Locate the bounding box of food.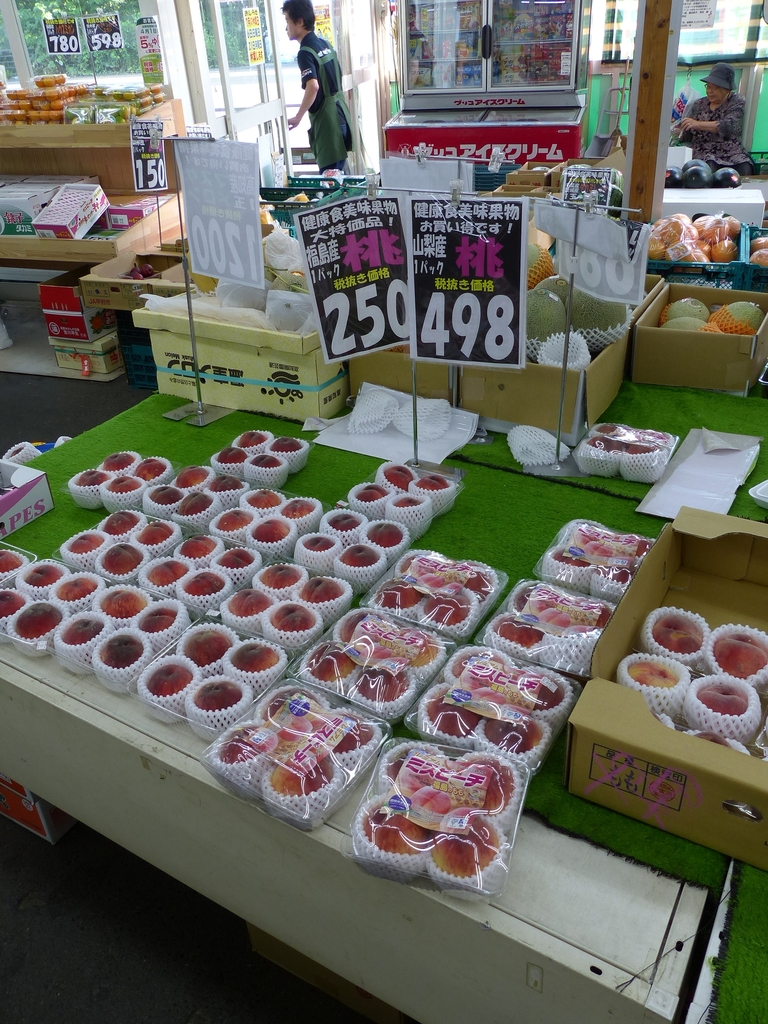
Bounding box: {"x1": 657, "y1": 615, "x2": 702, "y2": 650}.
